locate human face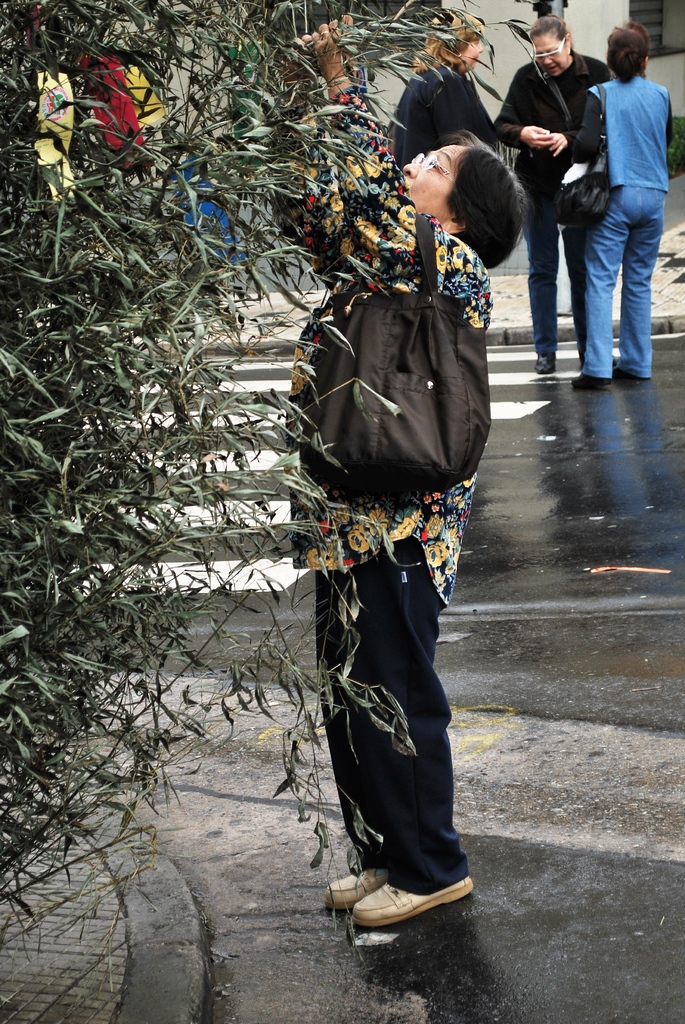
locate(401, 142, 455, 214)
